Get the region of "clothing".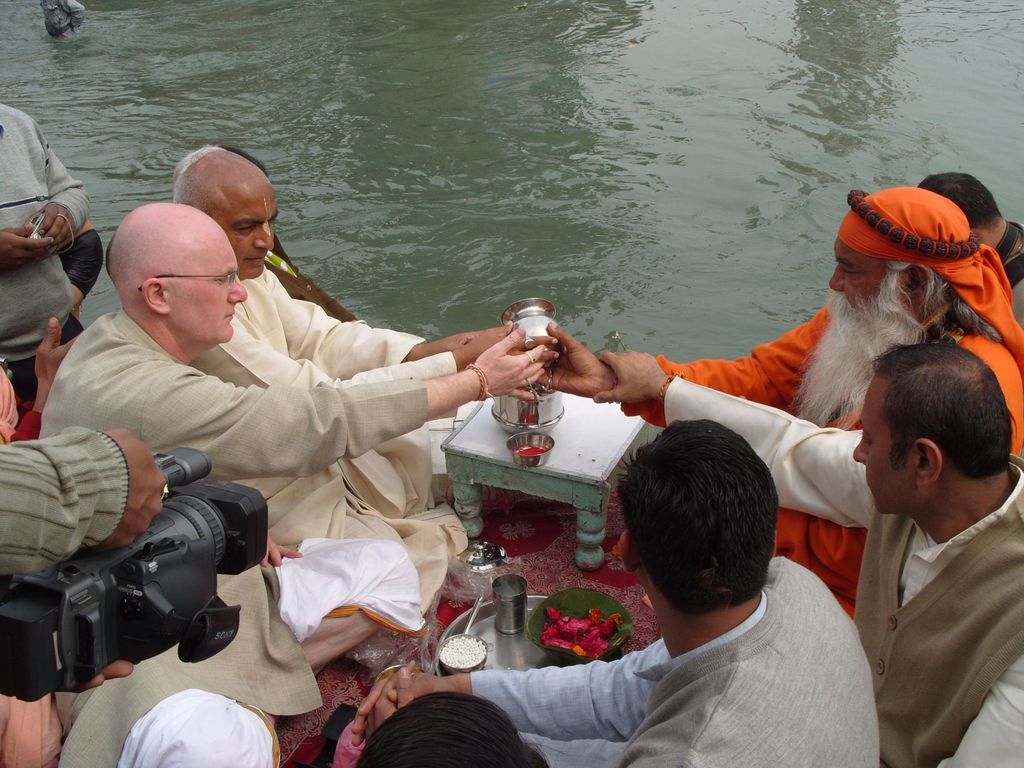
bbox=(4, 104, 91, 415).
